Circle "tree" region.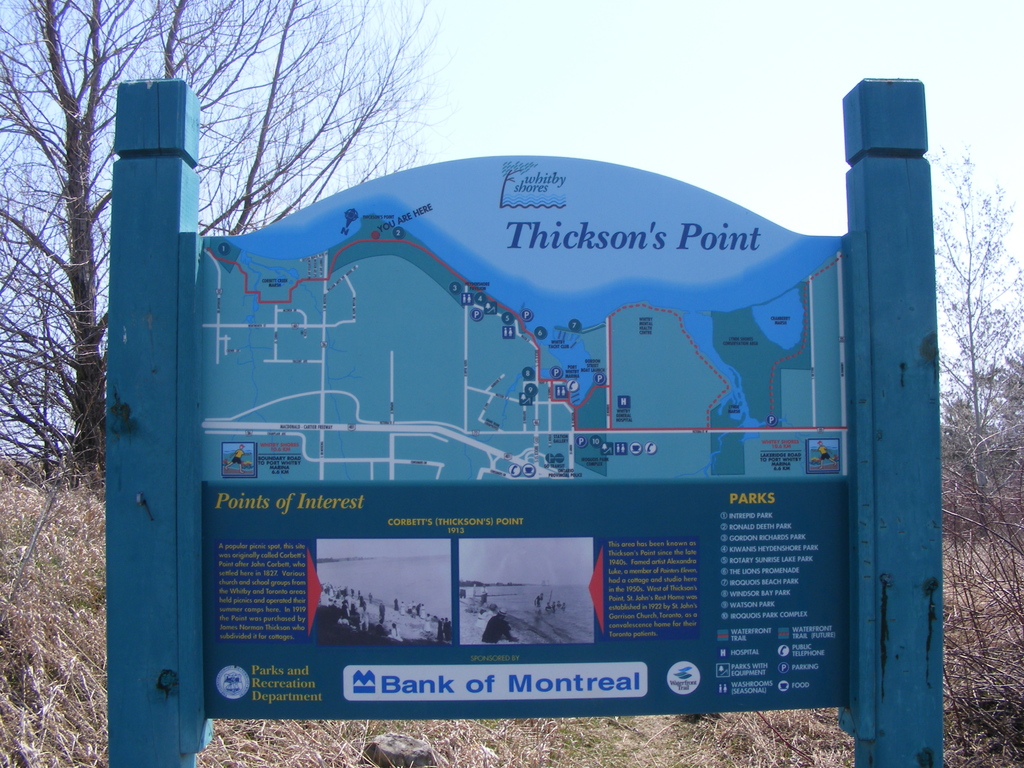
Region: bbox=(1000, 345, 1023, 475).
